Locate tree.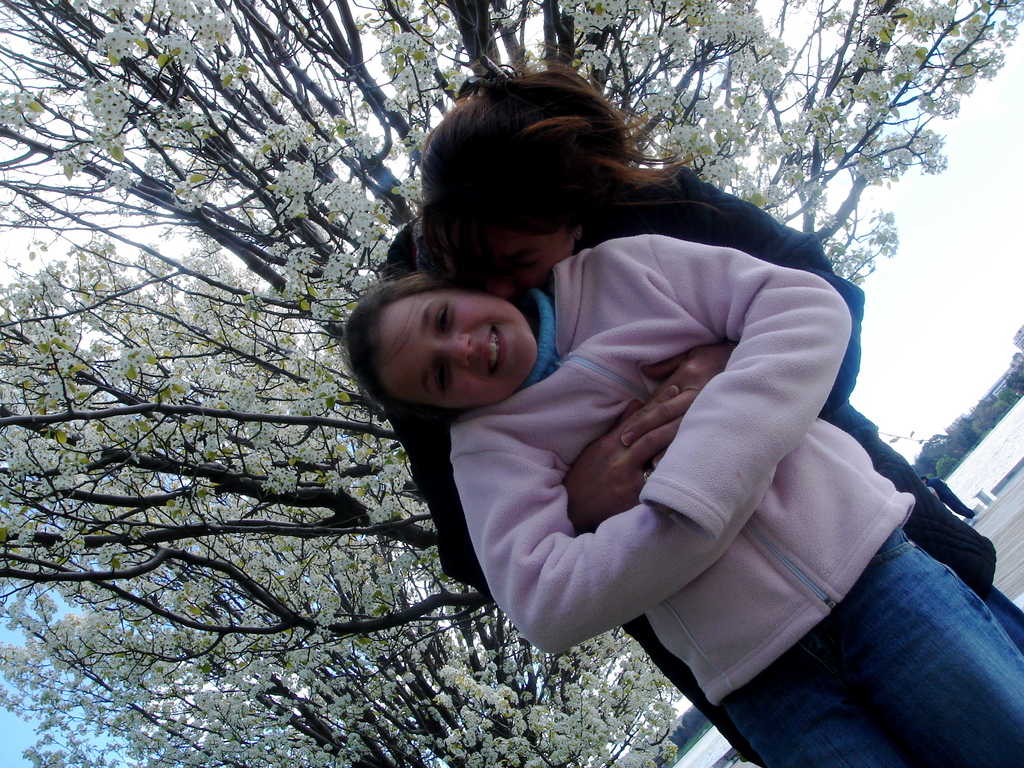
Bounding box: <region>33, 0, 999, 745</region>.
